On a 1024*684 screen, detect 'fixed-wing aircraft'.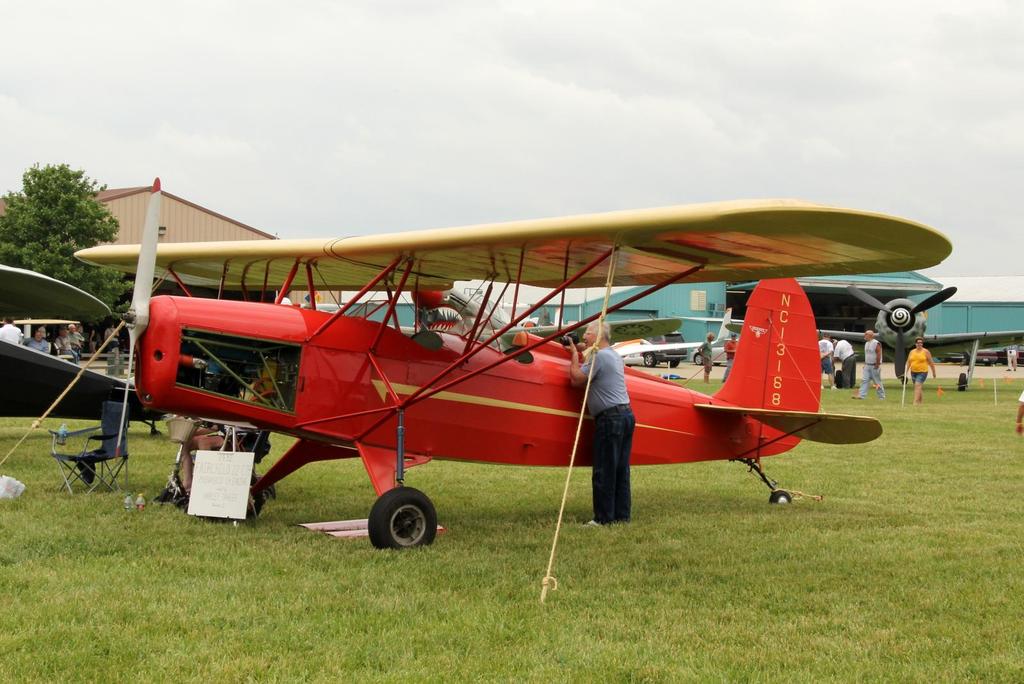
[0,263,162,432].
